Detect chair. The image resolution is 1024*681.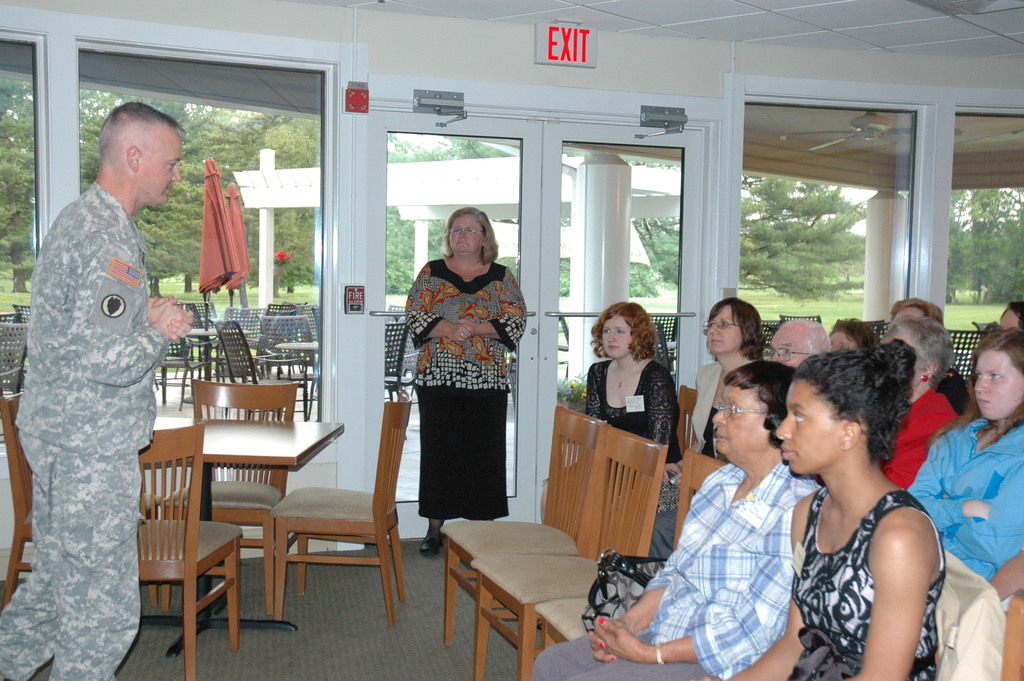
left=650, top=316, right=680, bottom=382.
